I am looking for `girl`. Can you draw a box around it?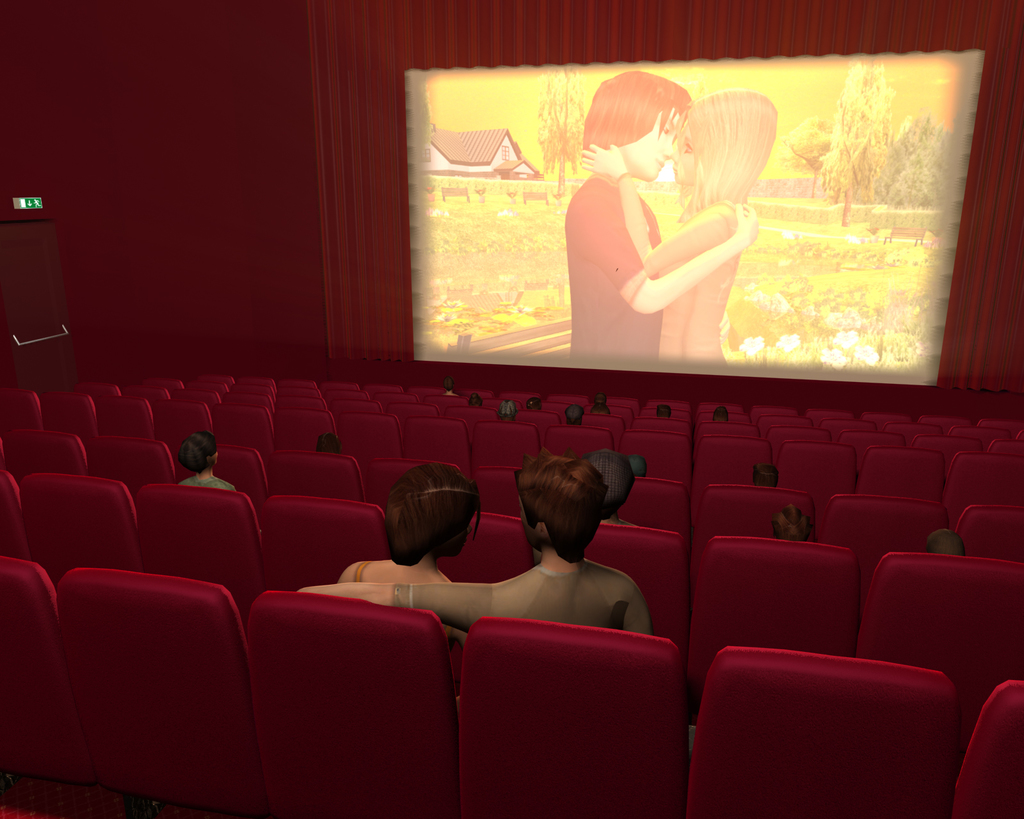
Sure, the bounding box is [left=338, top=453, right=489, bottom=640].
